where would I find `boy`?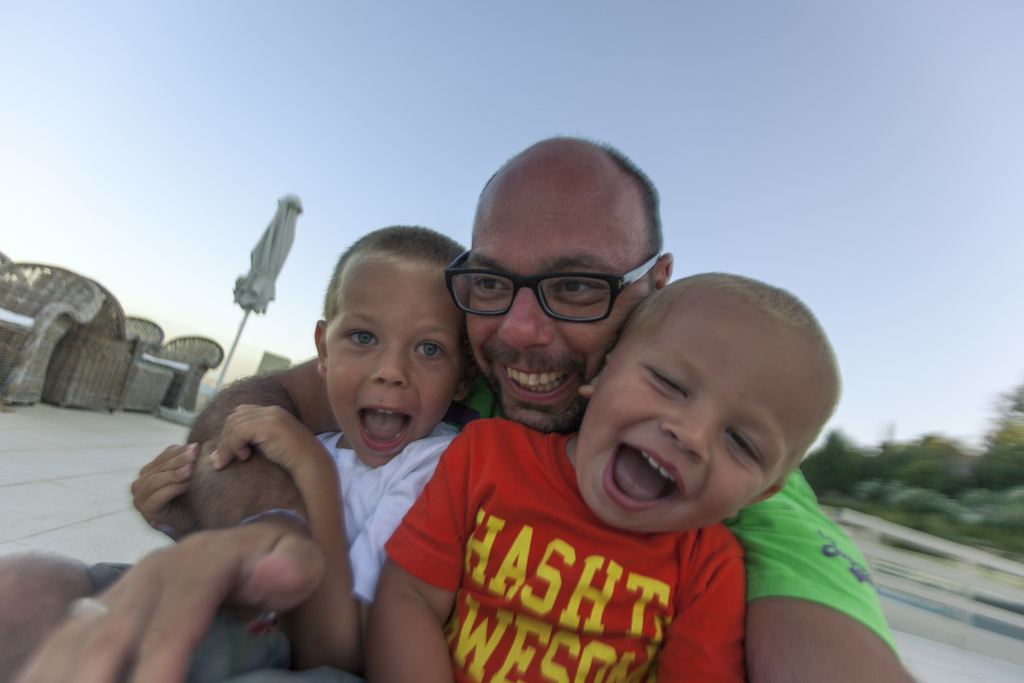
At [372,263,847,682].
